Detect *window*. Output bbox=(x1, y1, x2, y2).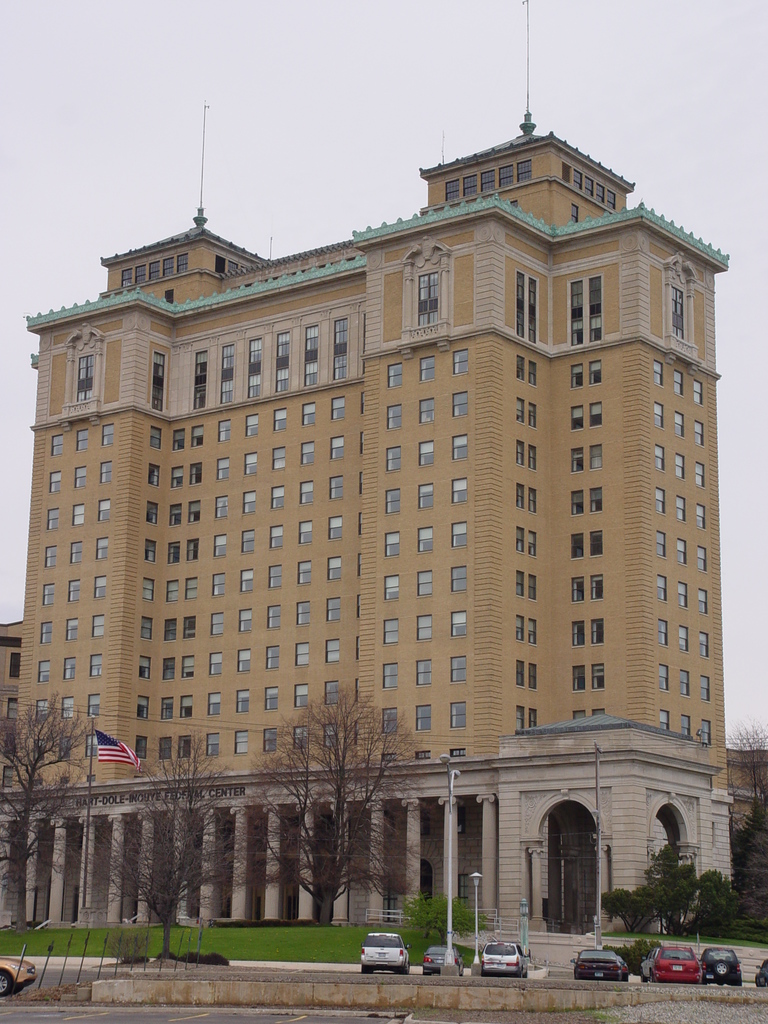
bbox=(133, 735, 145, 762).
